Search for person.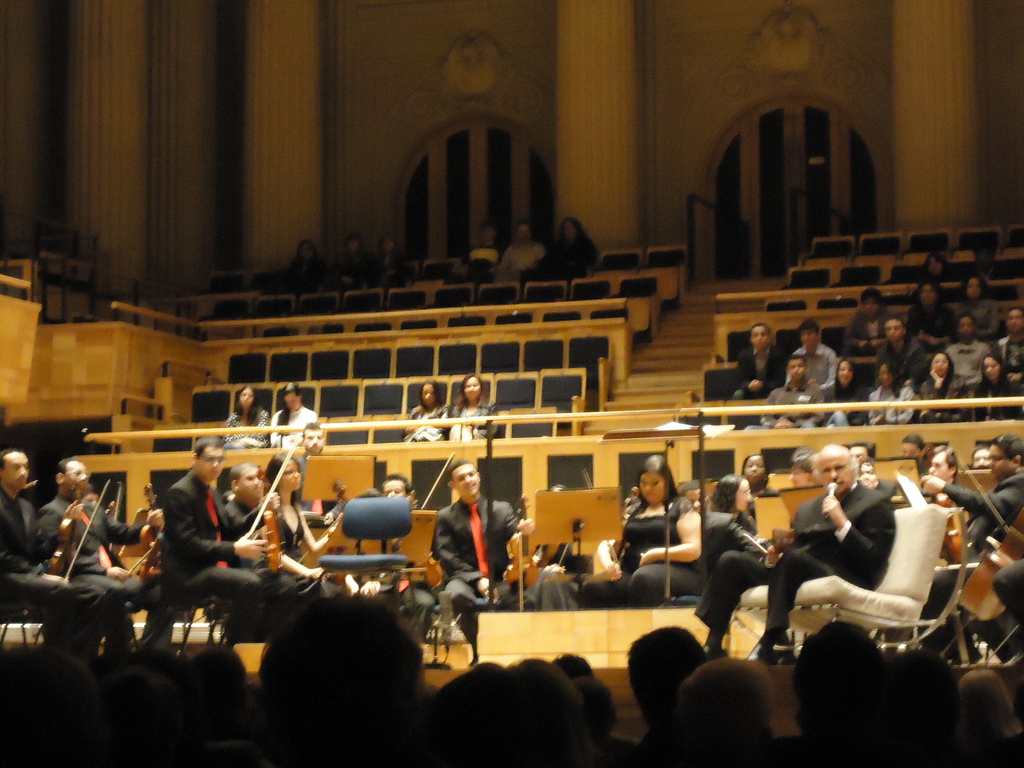
Found at Rect(374, 225, 412, 294).
